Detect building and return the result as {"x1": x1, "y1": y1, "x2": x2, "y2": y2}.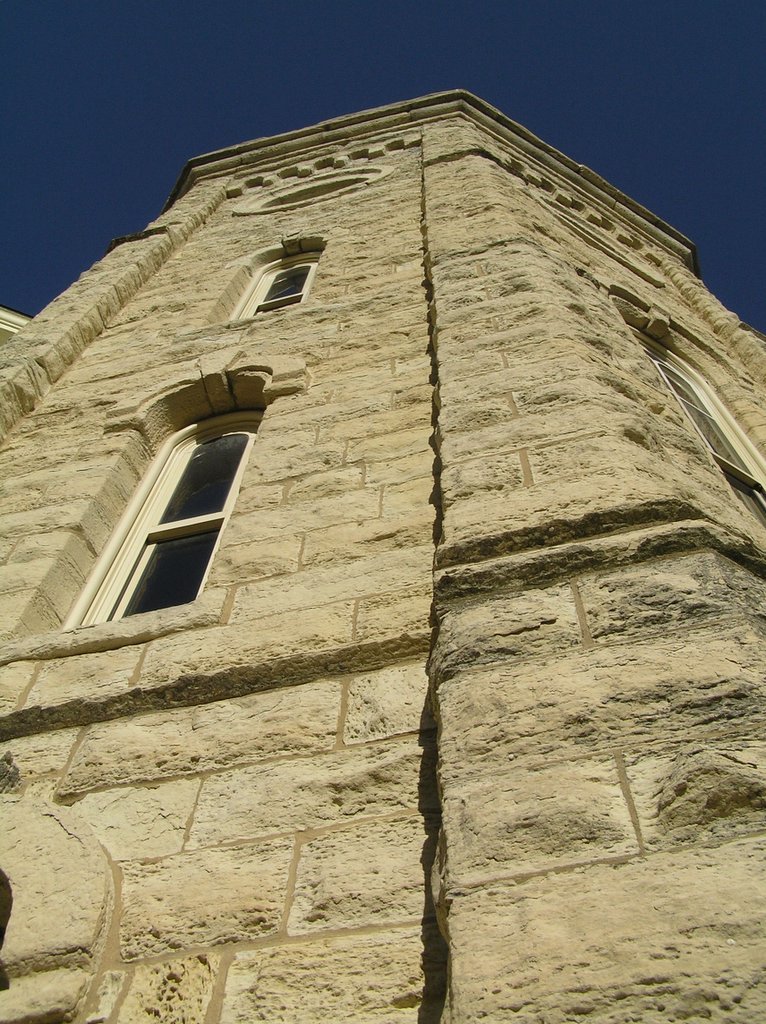
{"x1": 0, "y1": 83, "x2": 765, "y2": 1023}.
